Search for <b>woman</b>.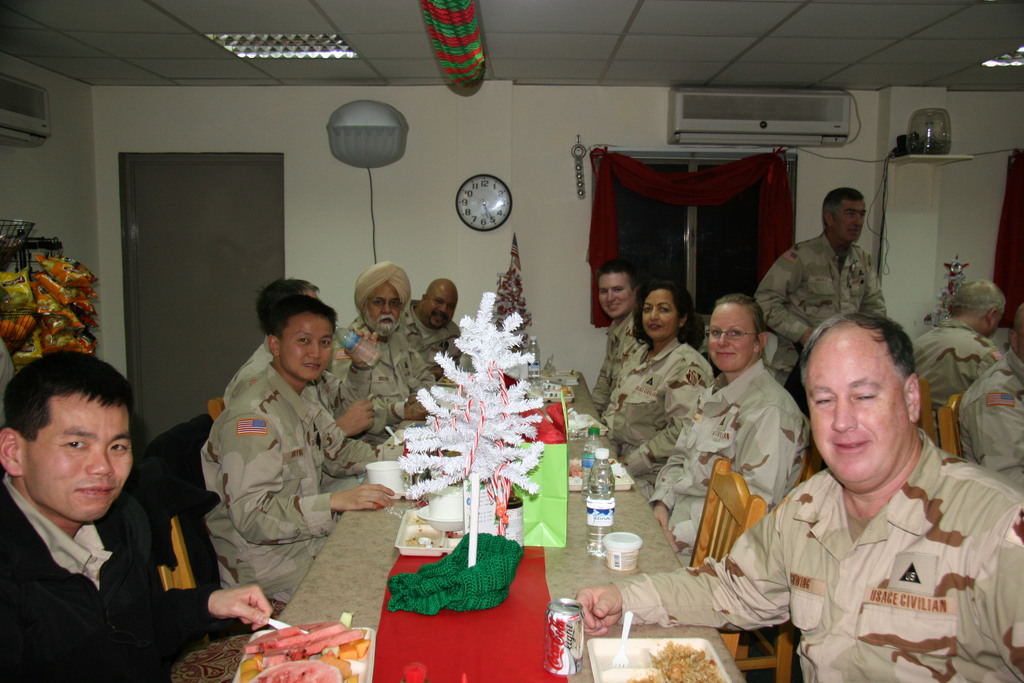
Found at x1=649, y1=286, x2=806, y2=589.
